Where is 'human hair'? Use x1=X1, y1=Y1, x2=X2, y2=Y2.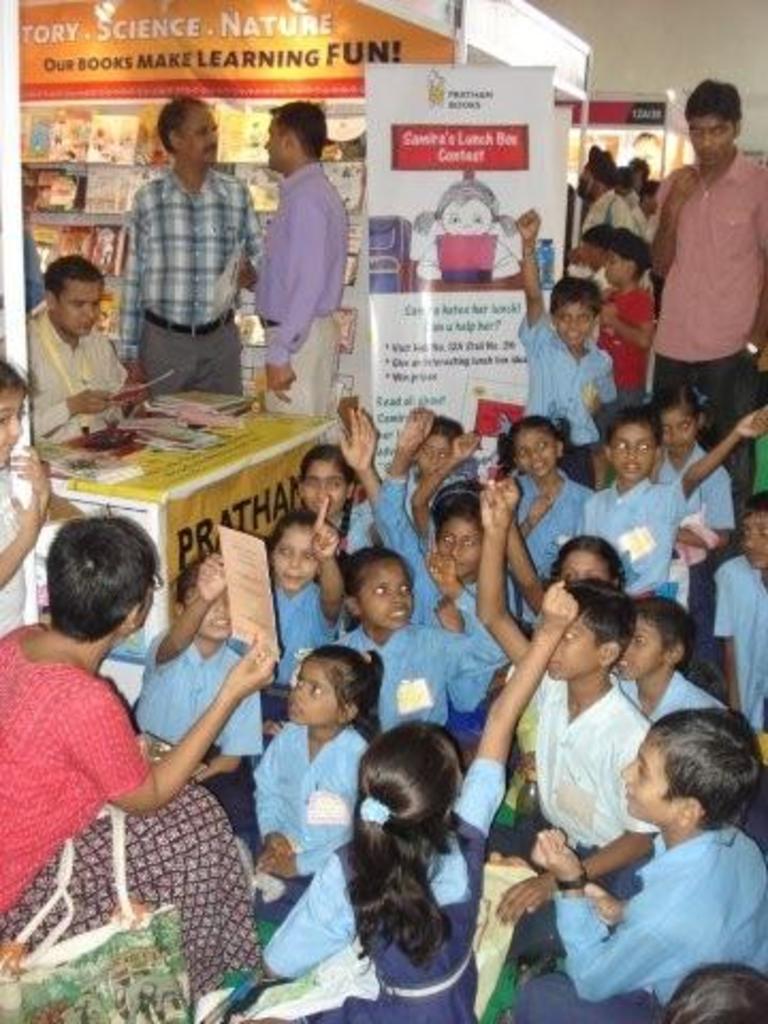
x1=339, y1=719, x2=457, y2=956.
